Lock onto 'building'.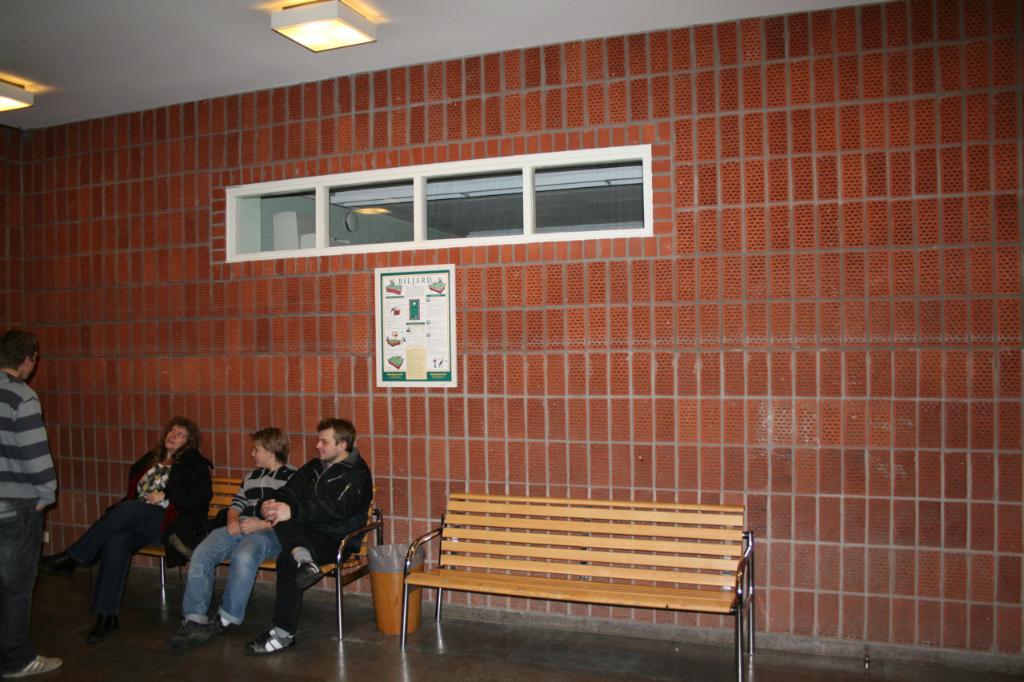
Locked: Rect(0, 0, 1023, 681).
